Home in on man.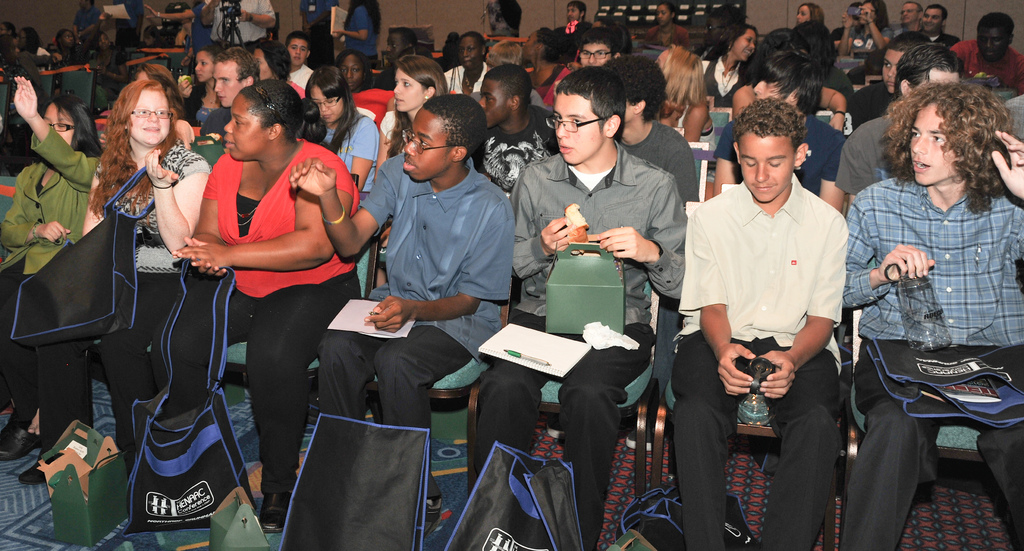
Homed in at <box>666,97,852,550</box>.
